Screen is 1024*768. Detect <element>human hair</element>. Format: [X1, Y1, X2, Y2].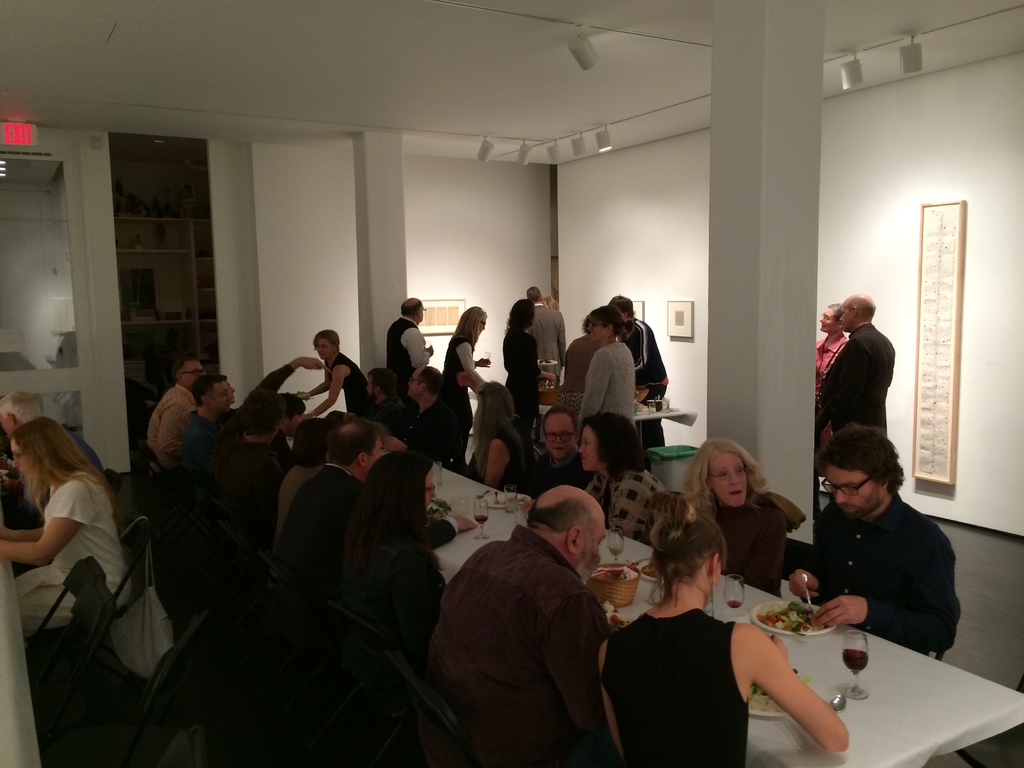
[451, 303, 485, 346].
